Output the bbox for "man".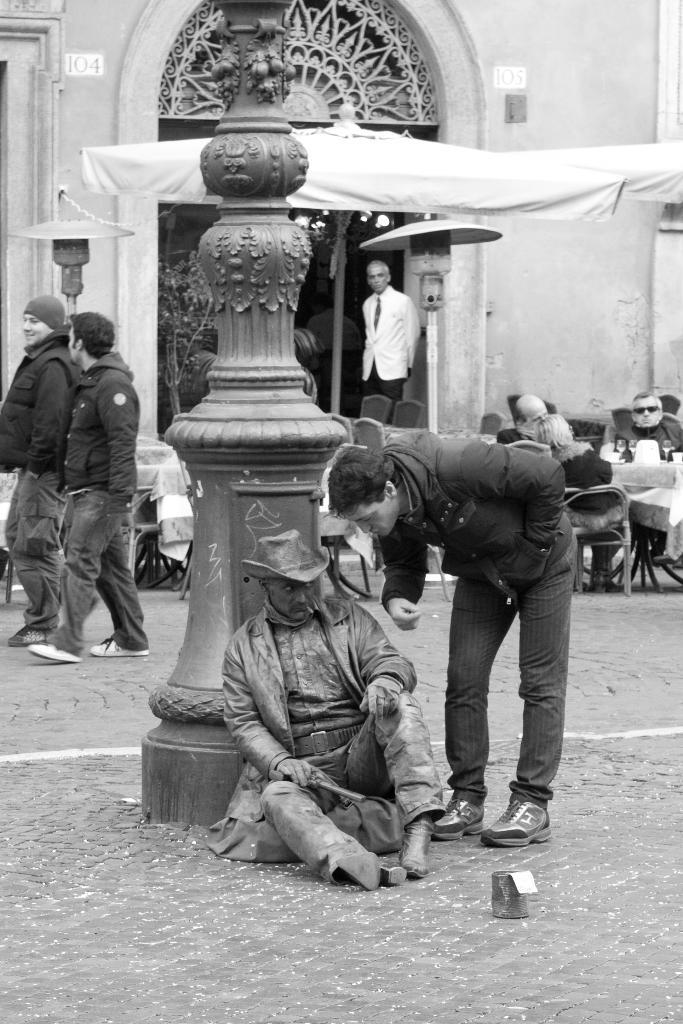
{"x1": 379, "y1": 397, "x2": 575, "y2": 876}.
